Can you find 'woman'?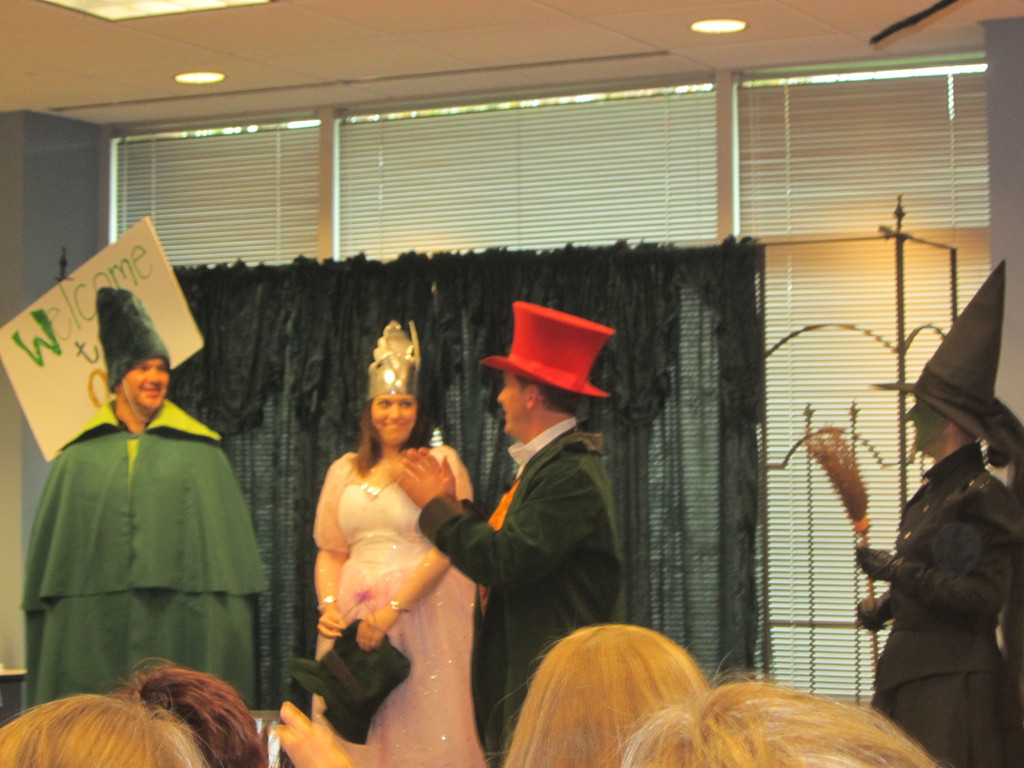
Yes, bounding box: BBox(312, 318, 479, 767).
